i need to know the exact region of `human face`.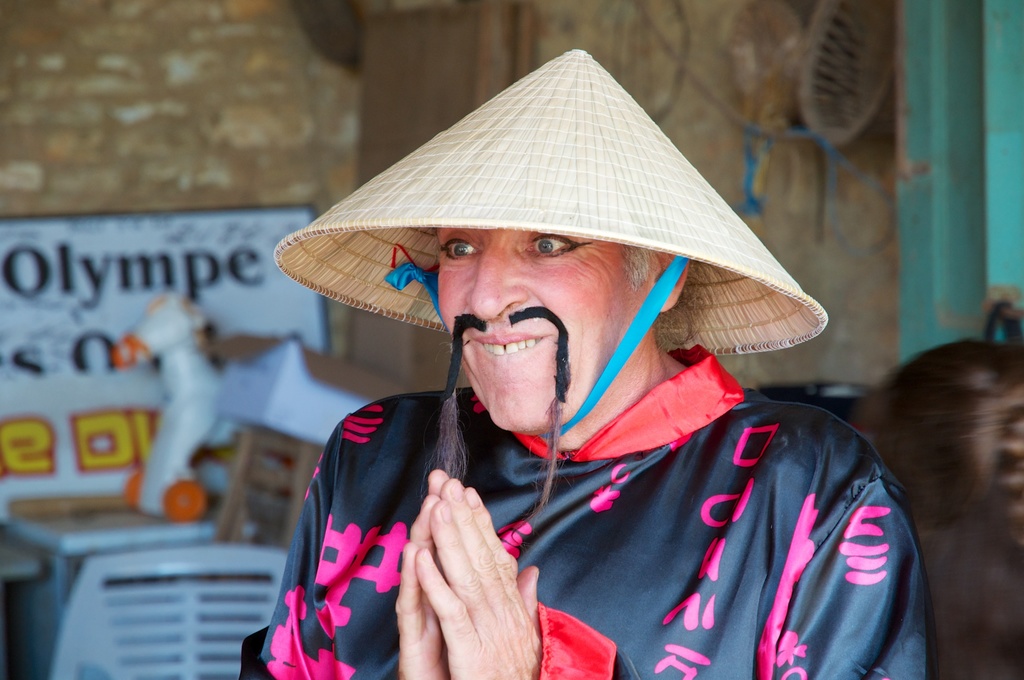
Region: {"left": 436, "top": 227, "right": 644, "bottom": 433}.
